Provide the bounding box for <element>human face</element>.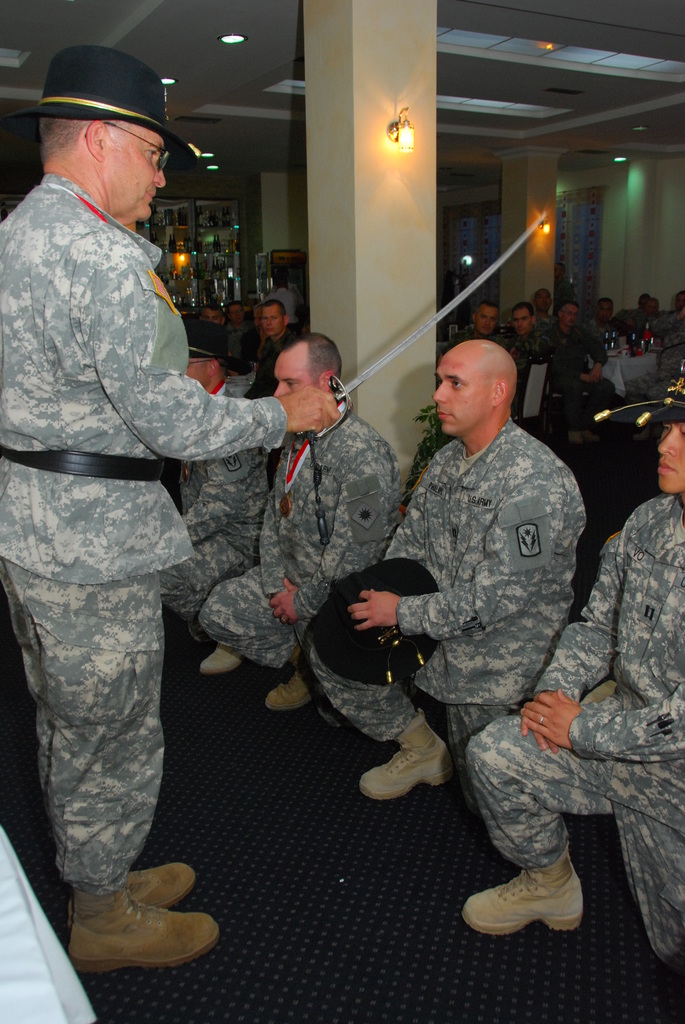
locate(100, 124, 172, 220).
